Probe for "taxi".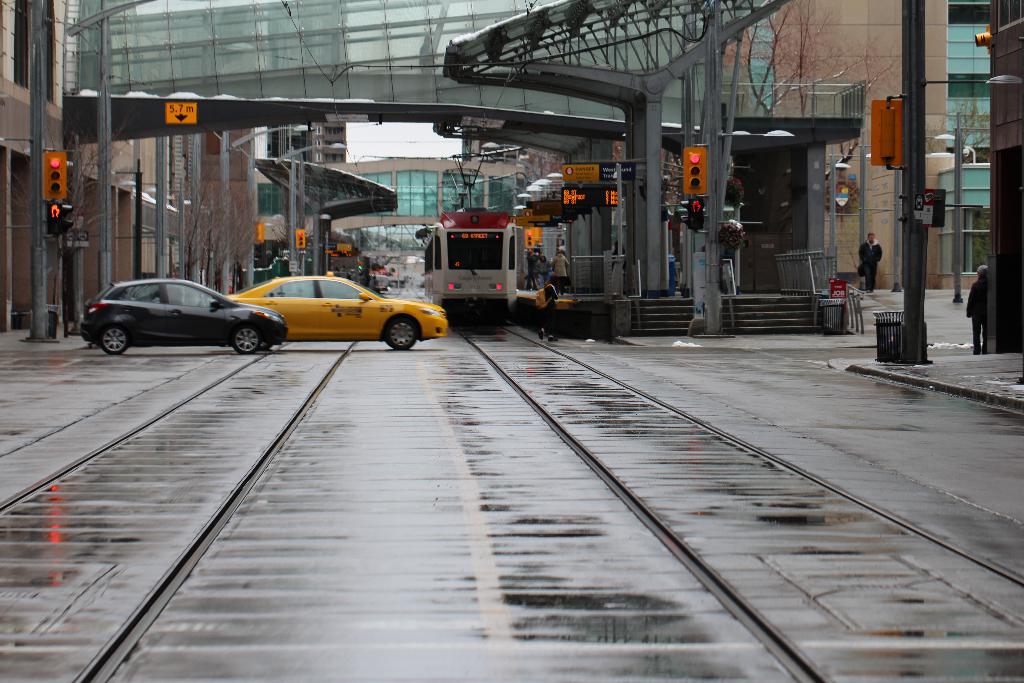
Probe result: 207 264 436 352.
